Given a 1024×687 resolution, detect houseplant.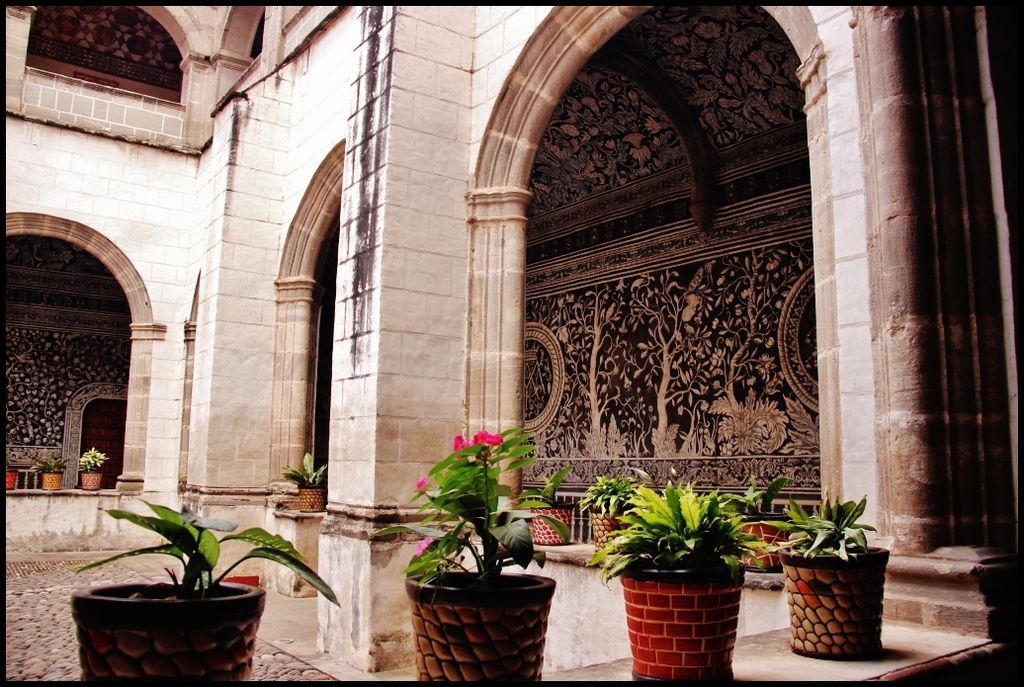
BBox(280, 448, 339, 517).
